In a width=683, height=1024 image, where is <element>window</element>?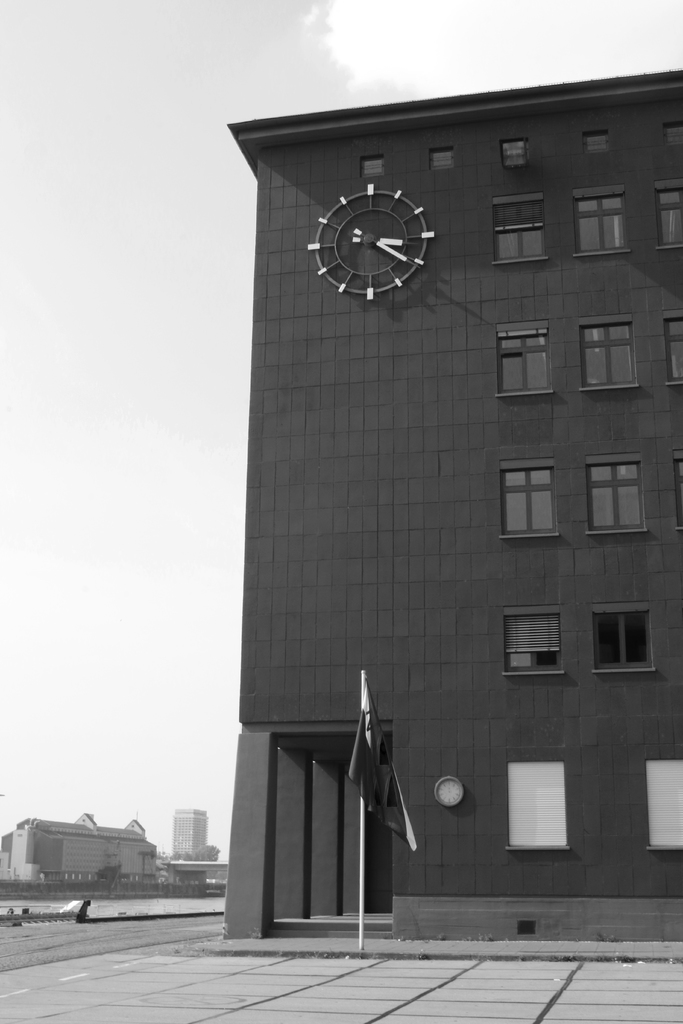
(506,764,568,852).
